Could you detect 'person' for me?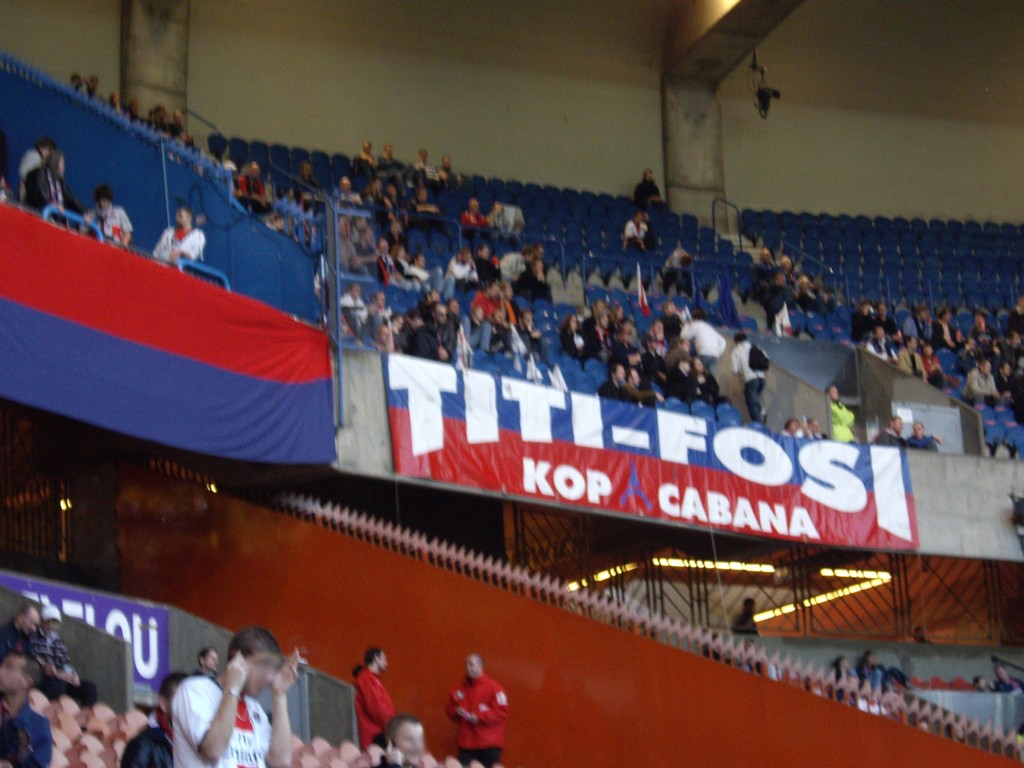
Detection result: bbox(374, 709, 428, 767).
